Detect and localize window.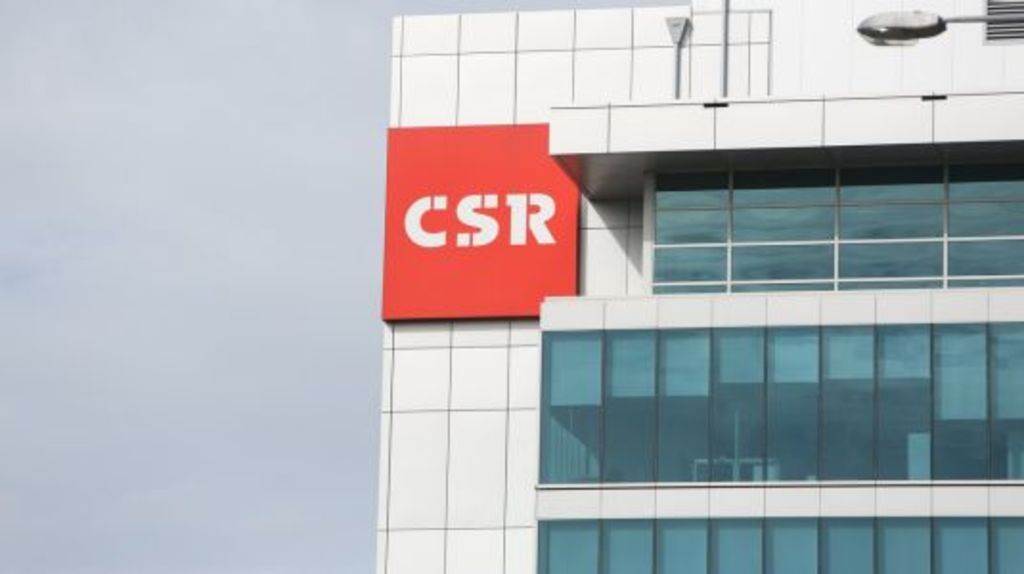
Localized at <bbox>649, 168, 1022, 293</bbox>.
